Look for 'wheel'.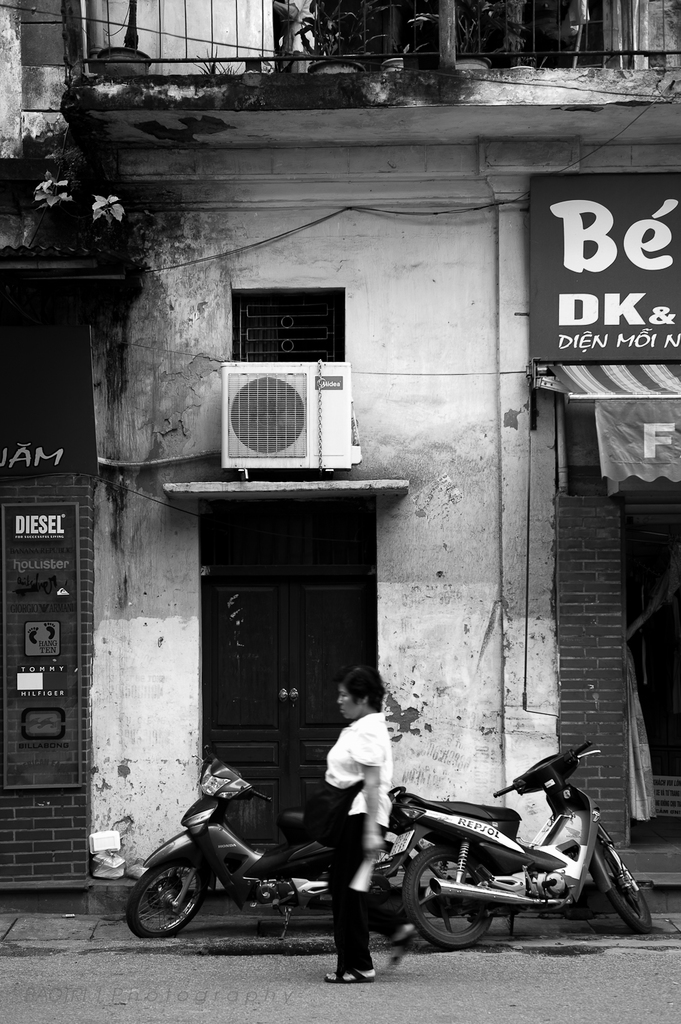
Found: box(605, 844, 650, 935).
